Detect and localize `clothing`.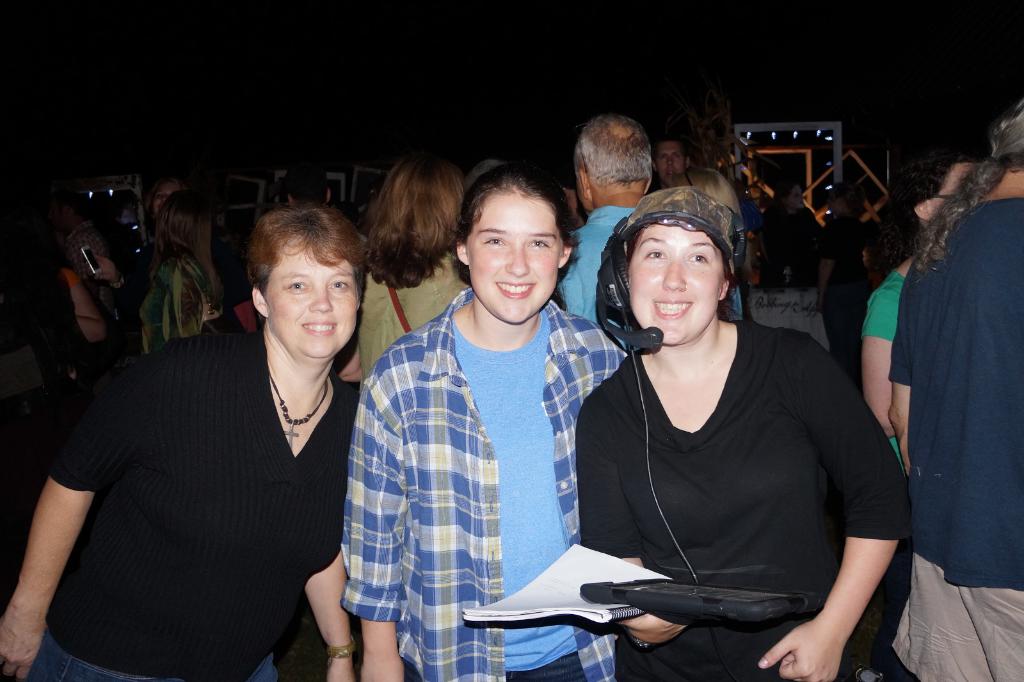
Localized at [x1=363, y1=261, x2=467, y2=373].
